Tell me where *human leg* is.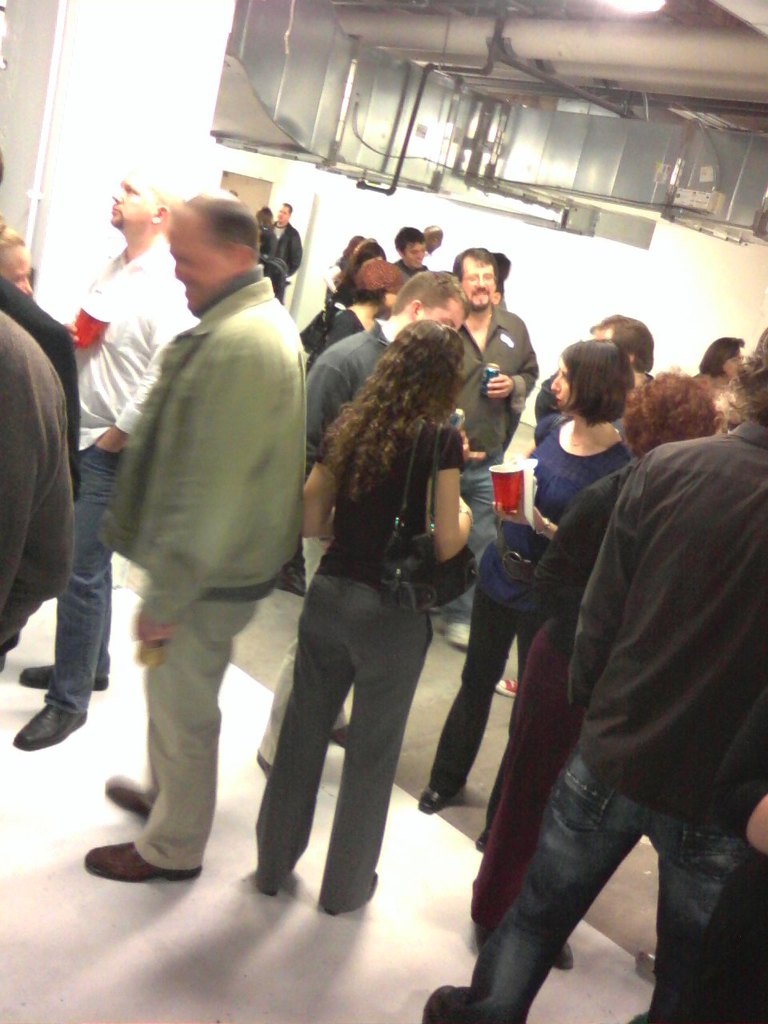
*human leg* is at {"x1": 21, "y1": 432, "x2": 114, "y2": 740}.
